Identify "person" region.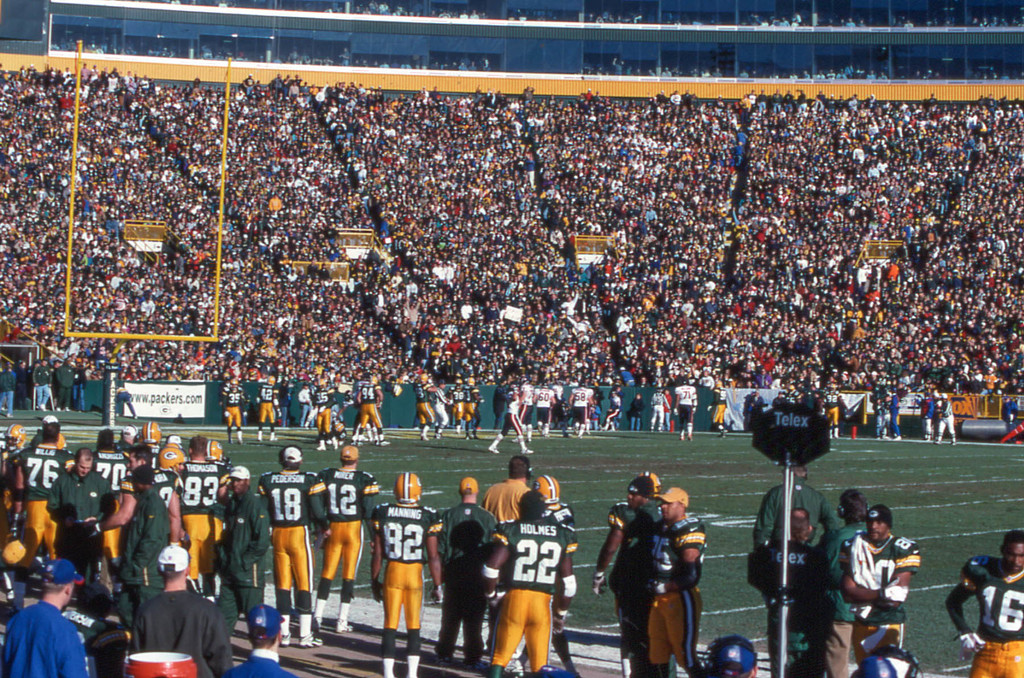
Region: detection(363, 464, 448, 677).
